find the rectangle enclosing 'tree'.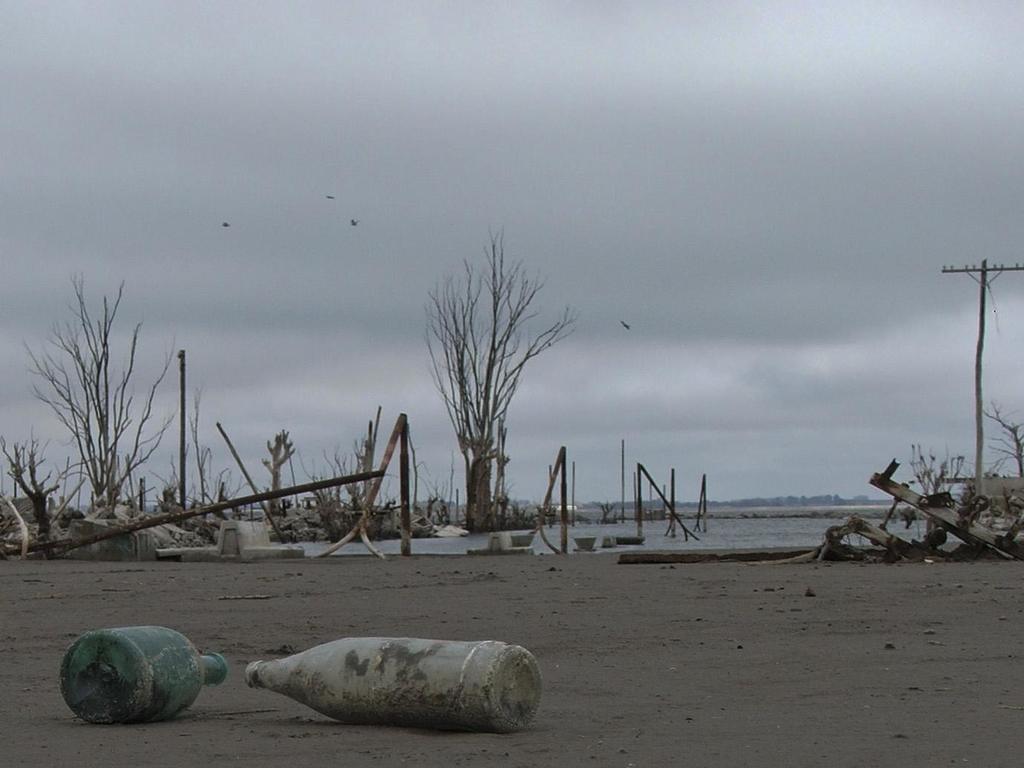
x1=404 y1=214 x2=576 y2=548.
